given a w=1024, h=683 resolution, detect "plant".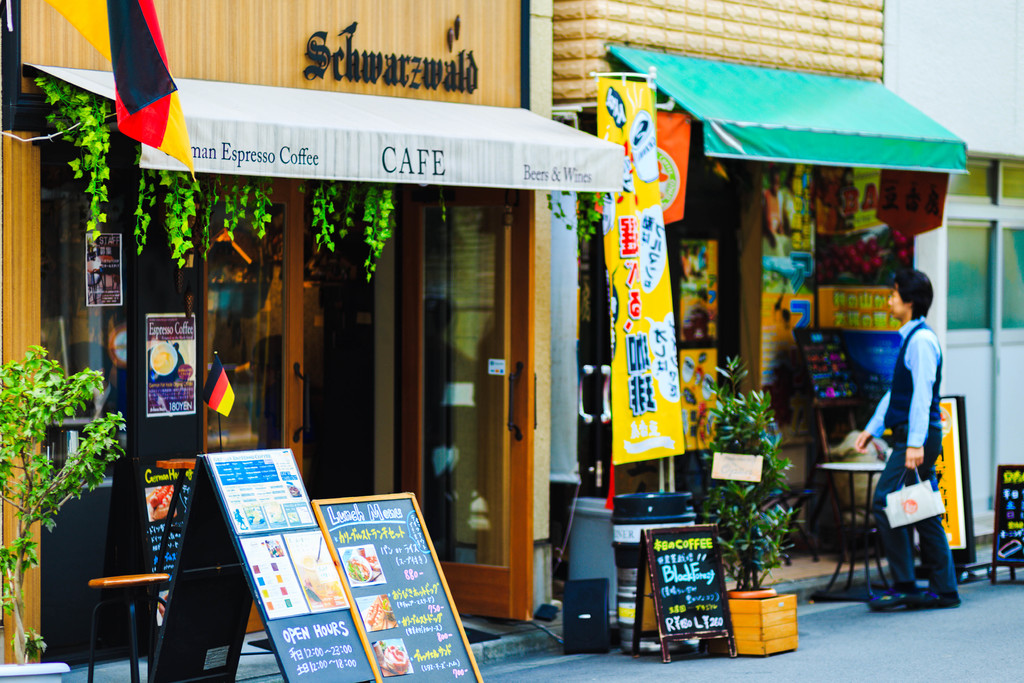
249 170 270 243.
